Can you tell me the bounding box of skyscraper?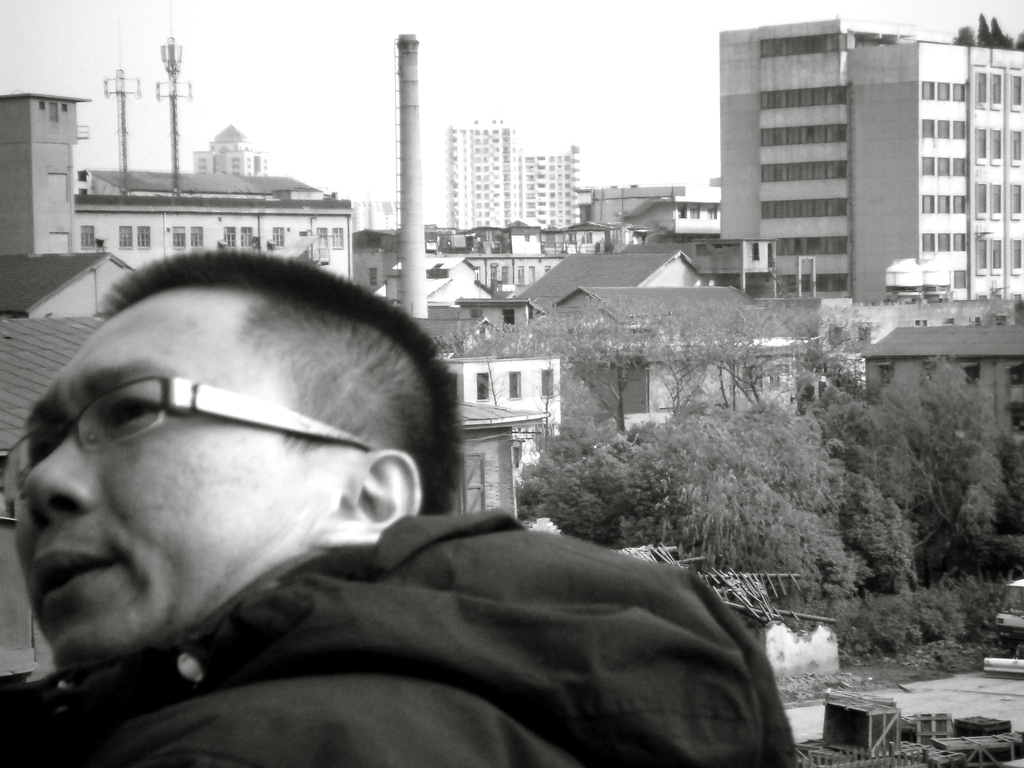
184 118 273 180.
